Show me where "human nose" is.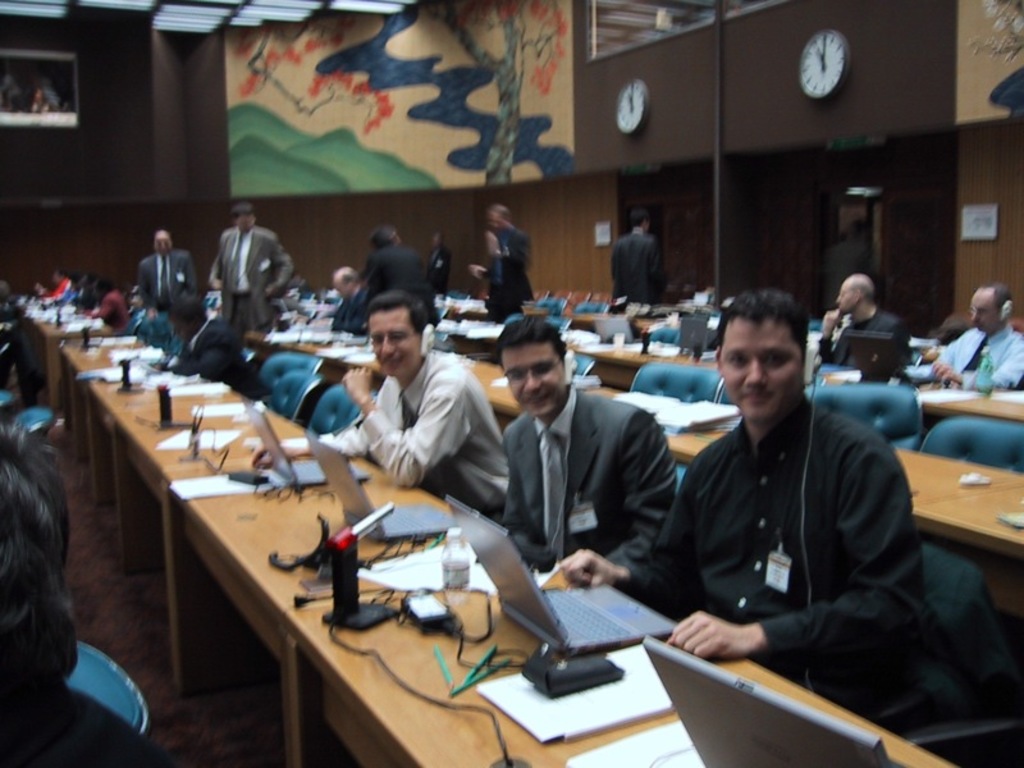
"human nose" is at {"left": 832, "top": 297, "right": 845, "bottom": 308}.
